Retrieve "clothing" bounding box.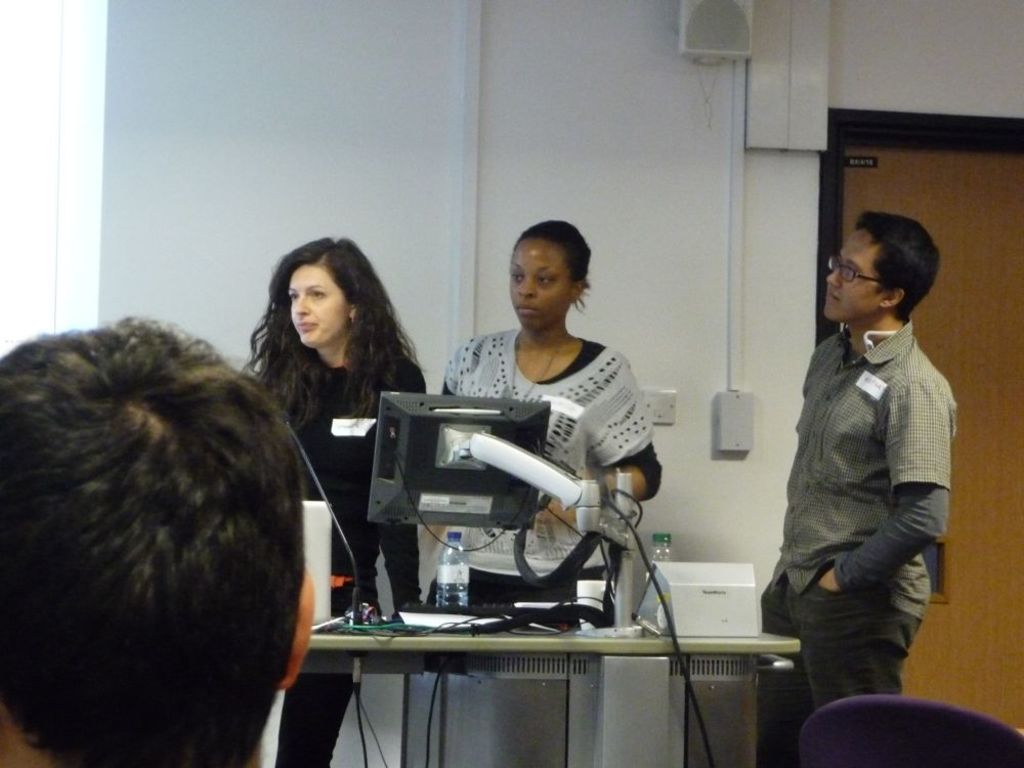
Bounding box: rect(255, 347, 423, 767).
